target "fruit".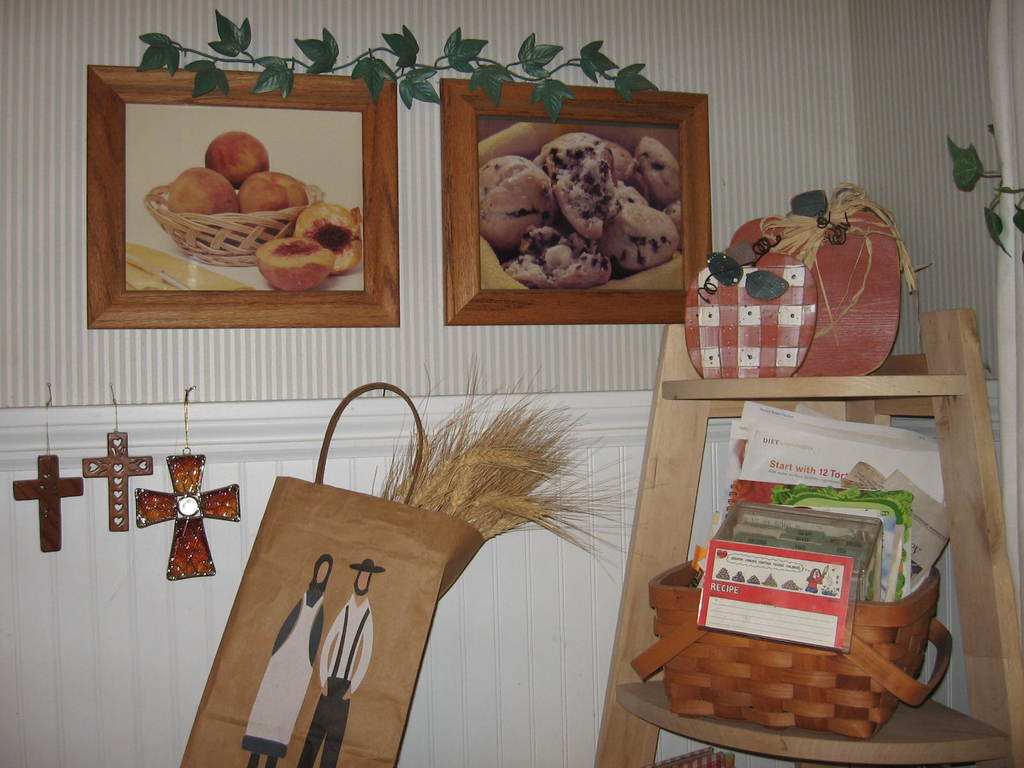
Target region: x1=293, y1=202, x2=364, y2=274.
